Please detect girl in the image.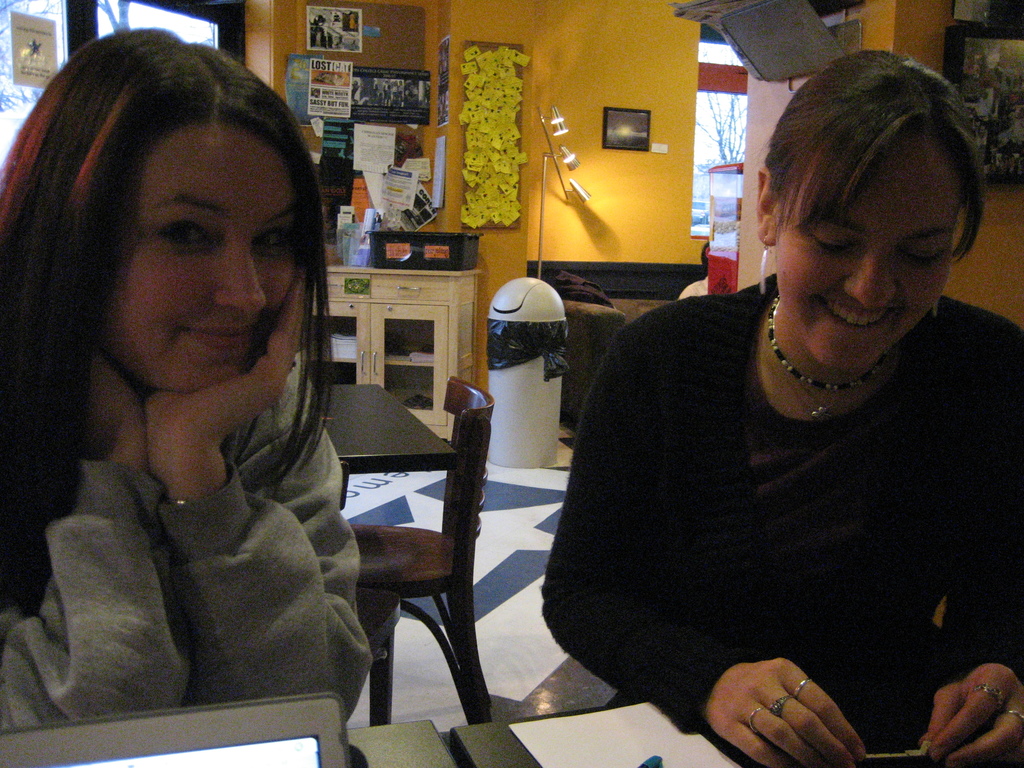
left=543, top=43, right=1023, bottom=767.
